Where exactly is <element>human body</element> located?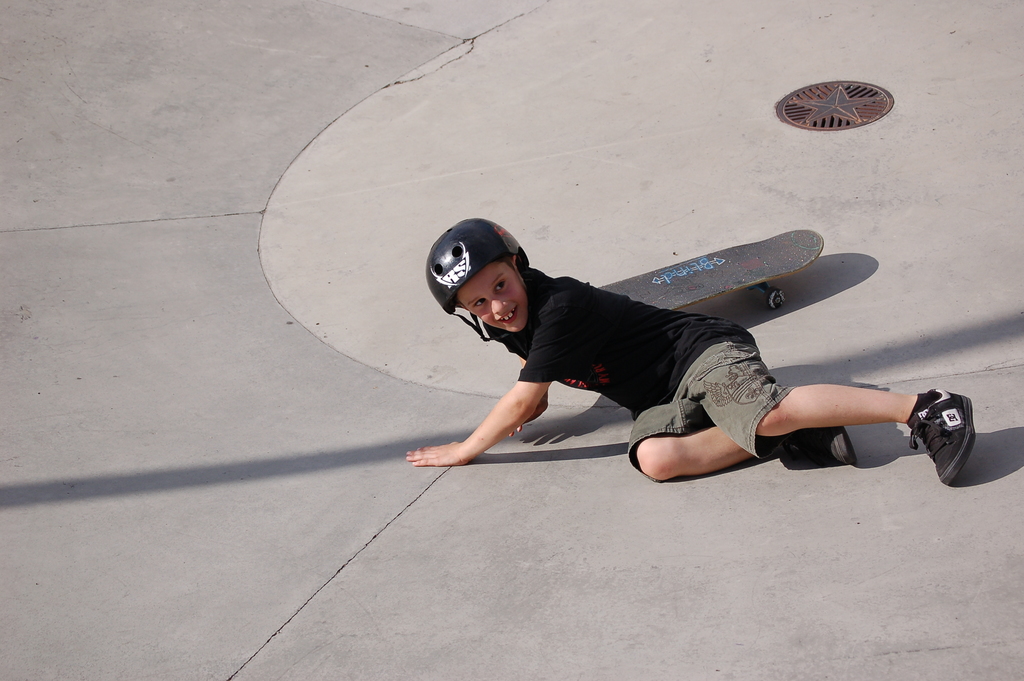
Its bounding box is detection(412, 202, 954, 493).
